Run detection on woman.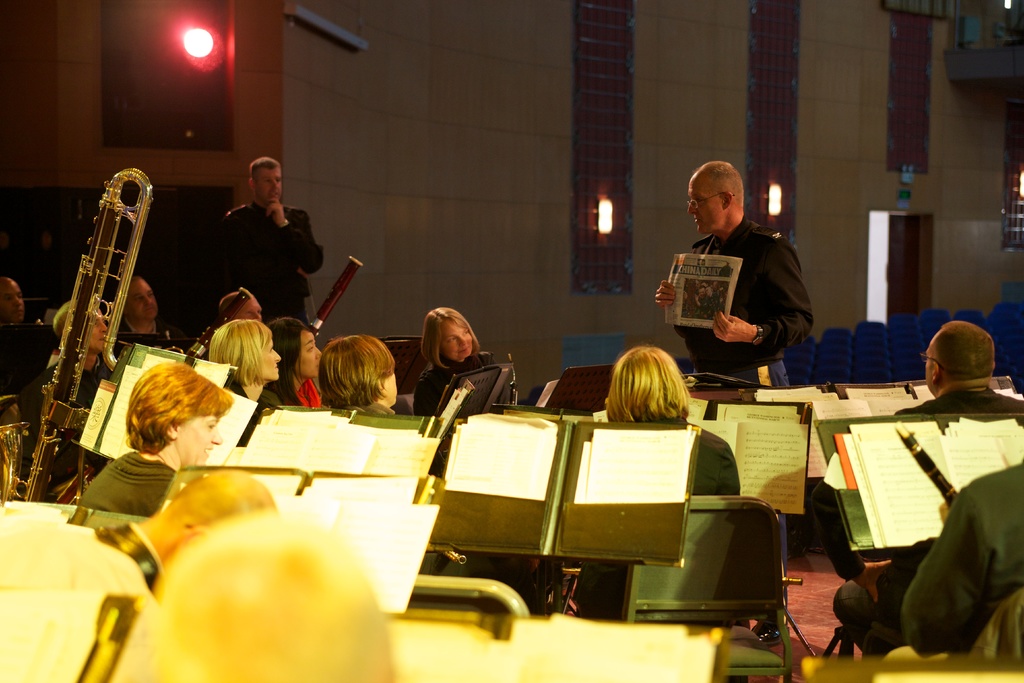
Result: 199/320/282/432.
